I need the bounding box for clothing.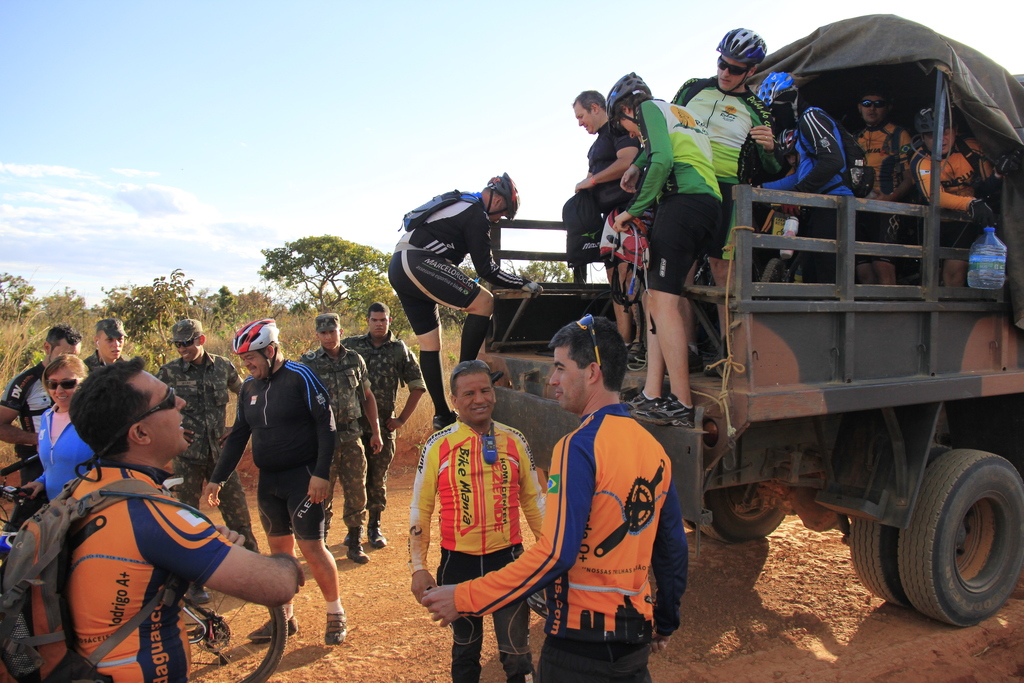
Here it is: box=[422, 396, 551, 644].
